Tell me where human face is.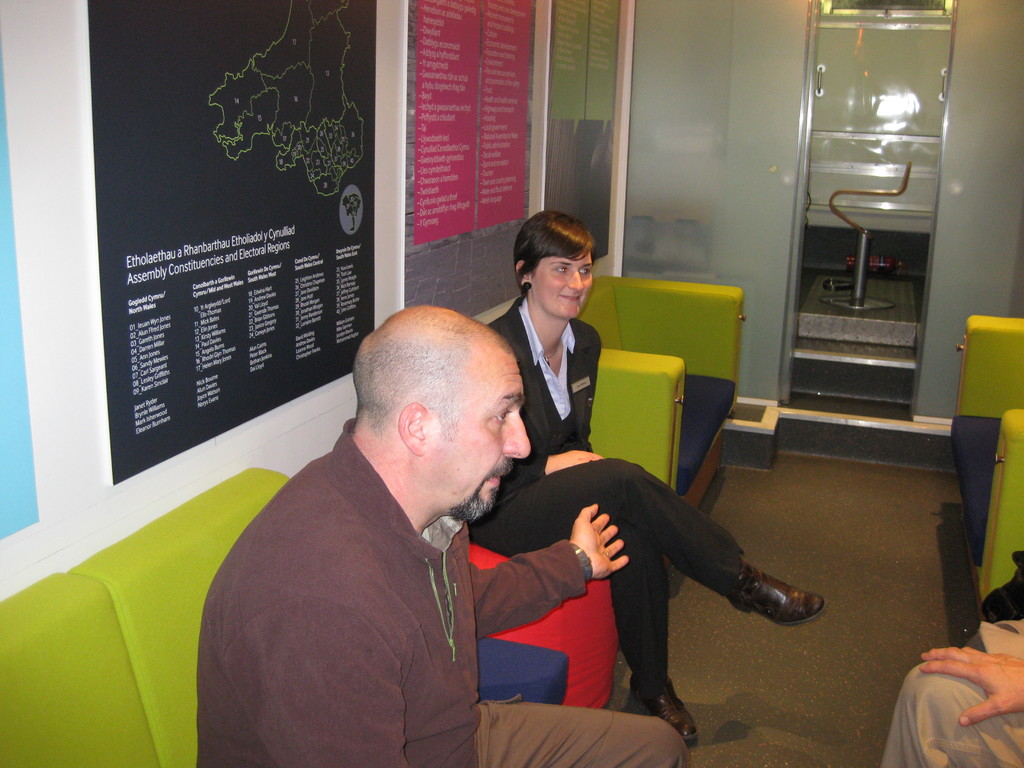
human face is at pyautogui.locateOnScreen(442, 344, 530, 520).
